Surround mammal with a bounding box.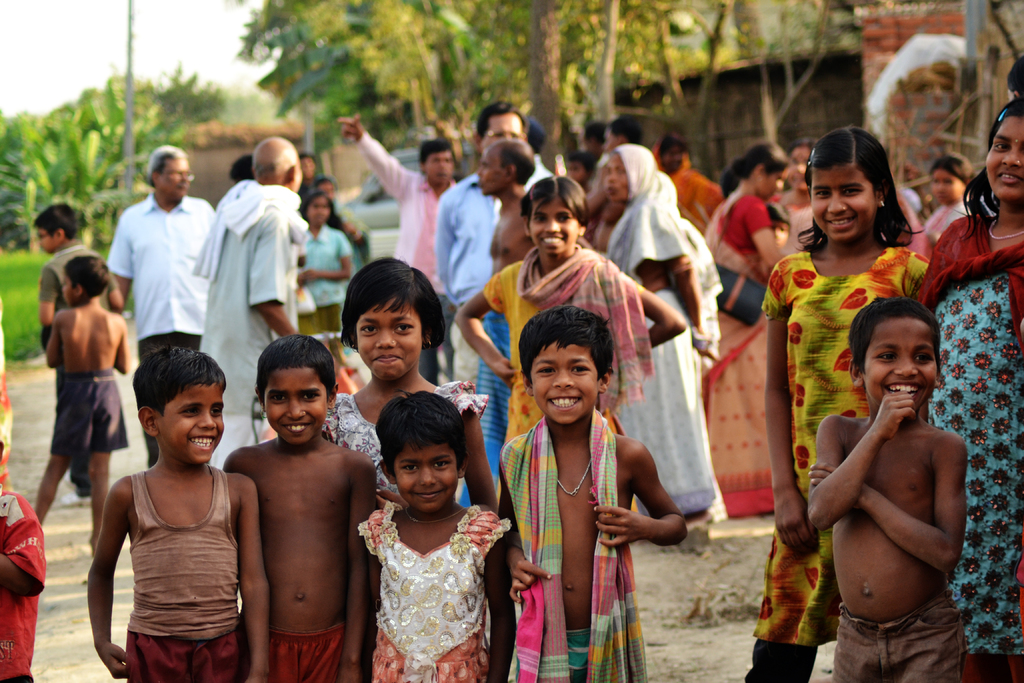
584/140/714/523.
